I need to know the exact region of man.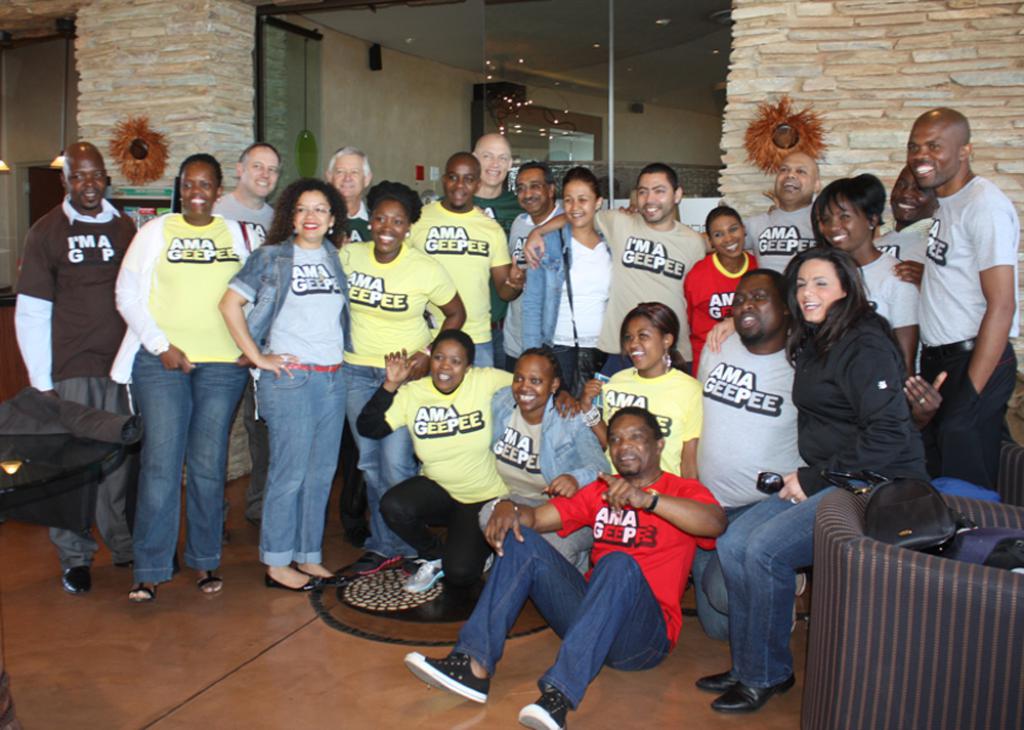
Region: (x1=11, y1=137, x2=140, y2=597).
